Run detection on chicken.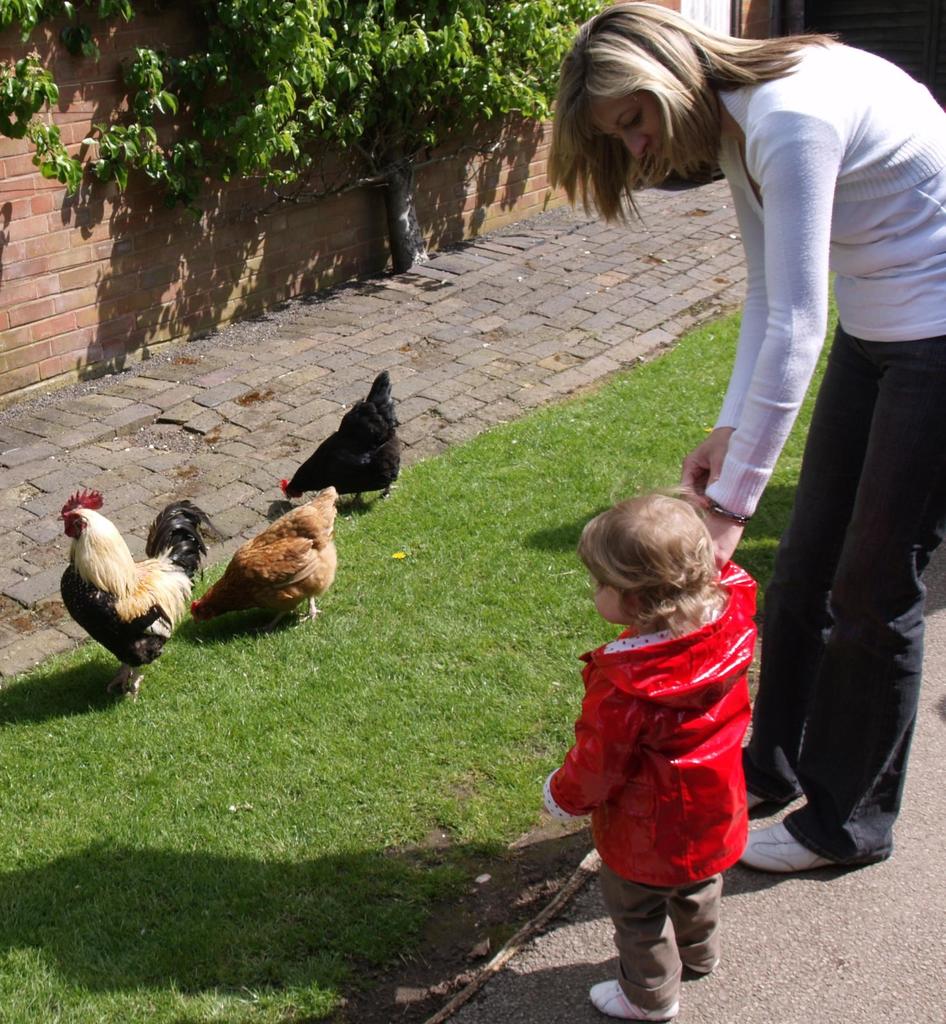
Result: <region>196, 486, 339, 619</region>.
